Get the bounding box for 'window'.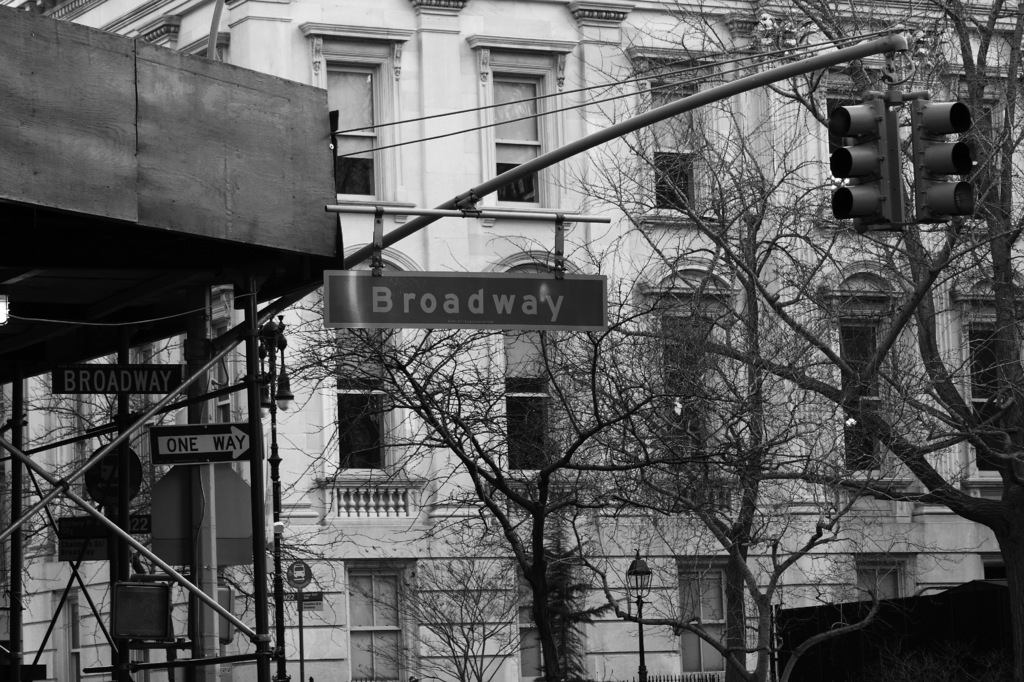
636:251:745:486.
